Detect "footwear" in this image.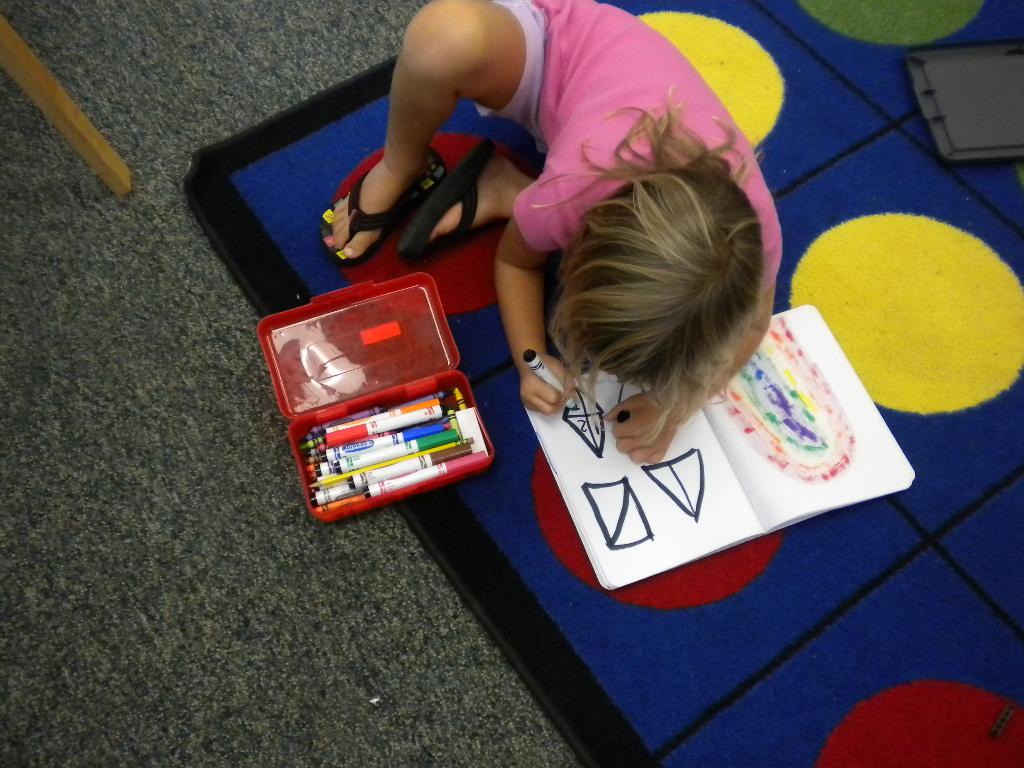
Detection: (left=317, top=143, right=451, bottom=271).
